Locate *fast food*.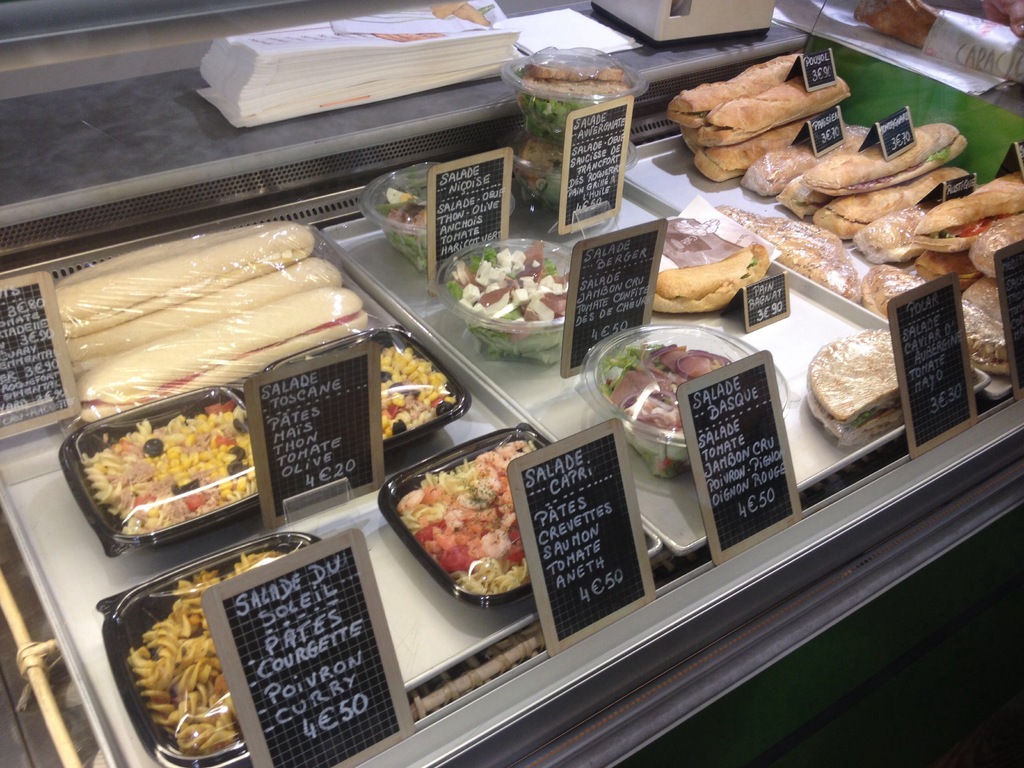
Bounding box: {"left": 382, "top": 454, "right": 532, "bottom": 605}.
